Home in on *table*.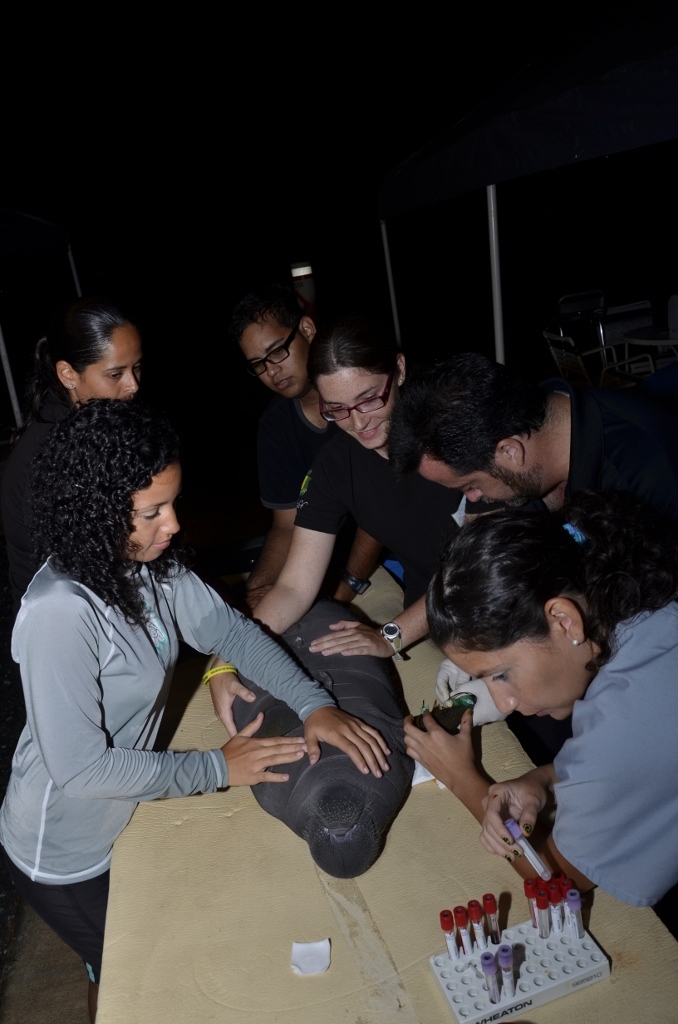
Homed in at box(53, 798, 667, 1010).
